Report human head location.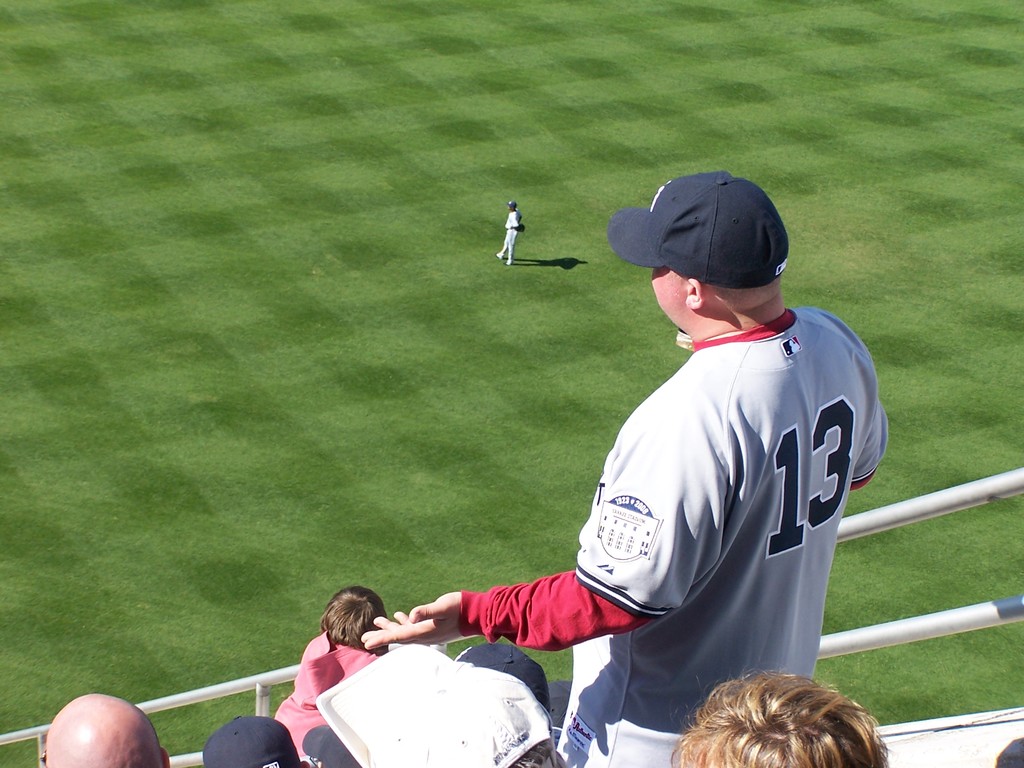
Report: {"left": 367, "top": 662, "right": 567, "bottom": 767}.
